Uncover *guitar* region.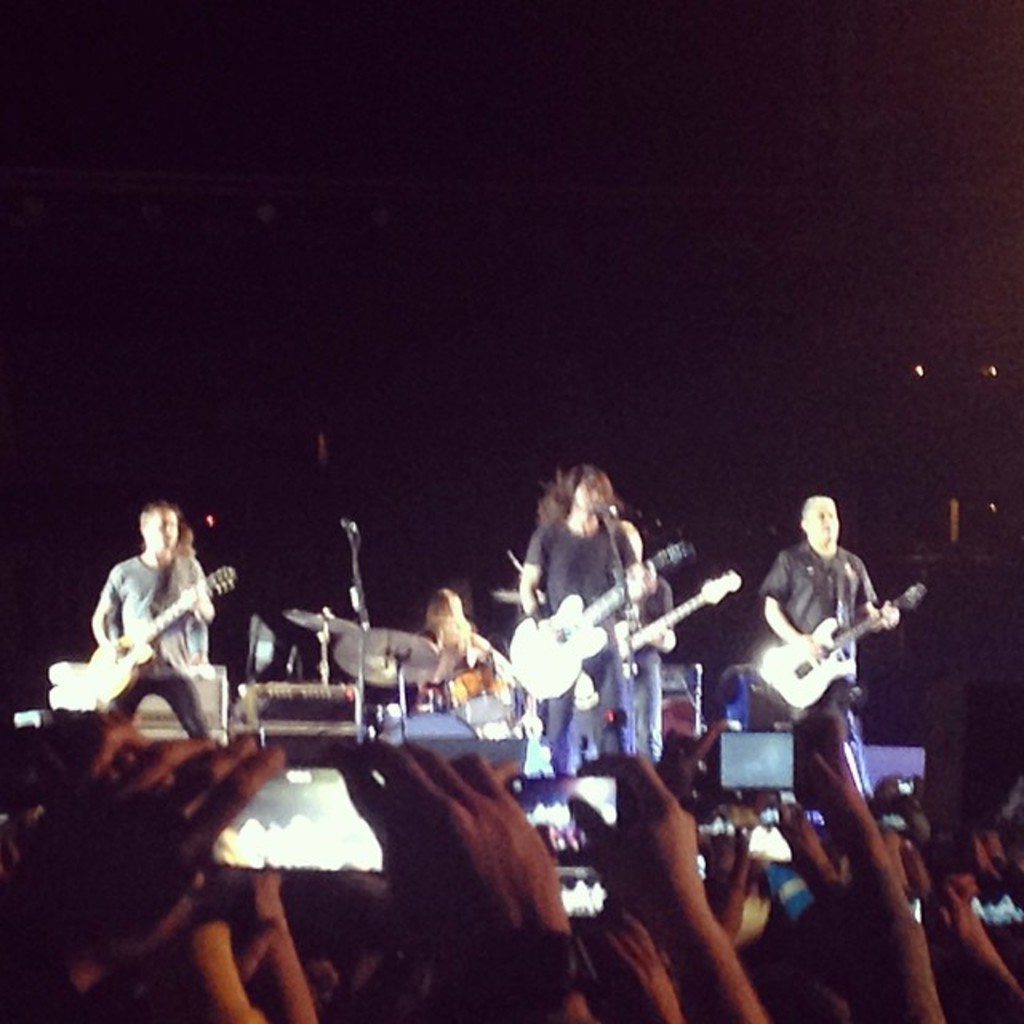
Uncovered: select_region(627, 555, 734, 685).
